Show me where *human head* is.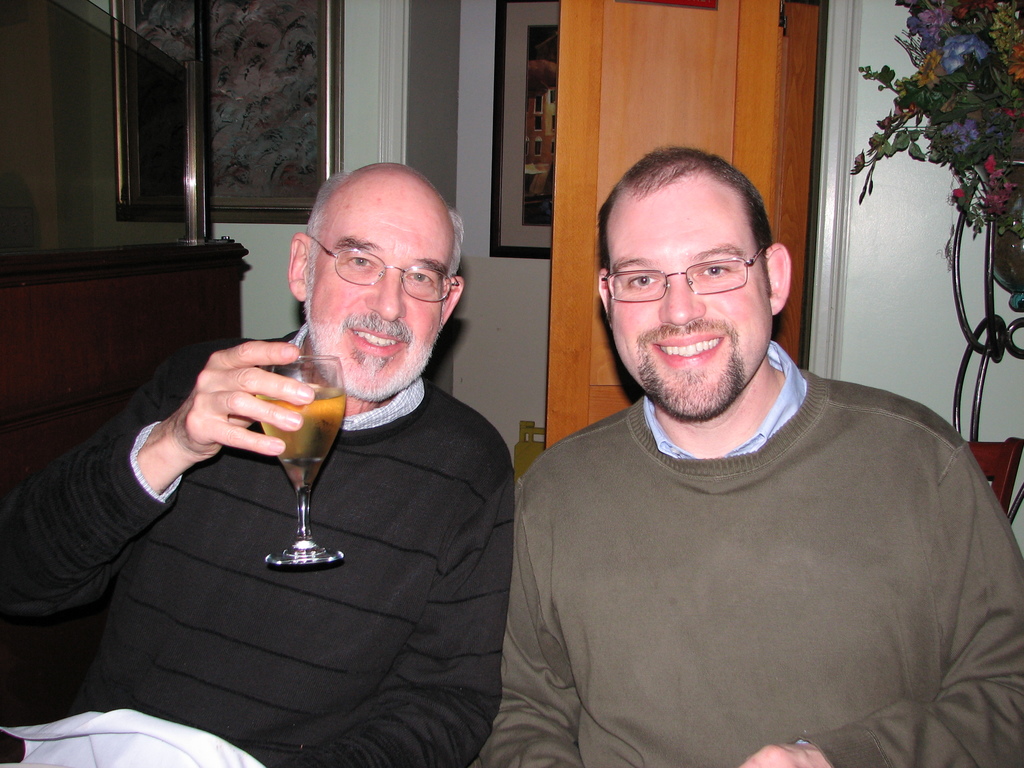
*human head* is at 287 160 465 399.
